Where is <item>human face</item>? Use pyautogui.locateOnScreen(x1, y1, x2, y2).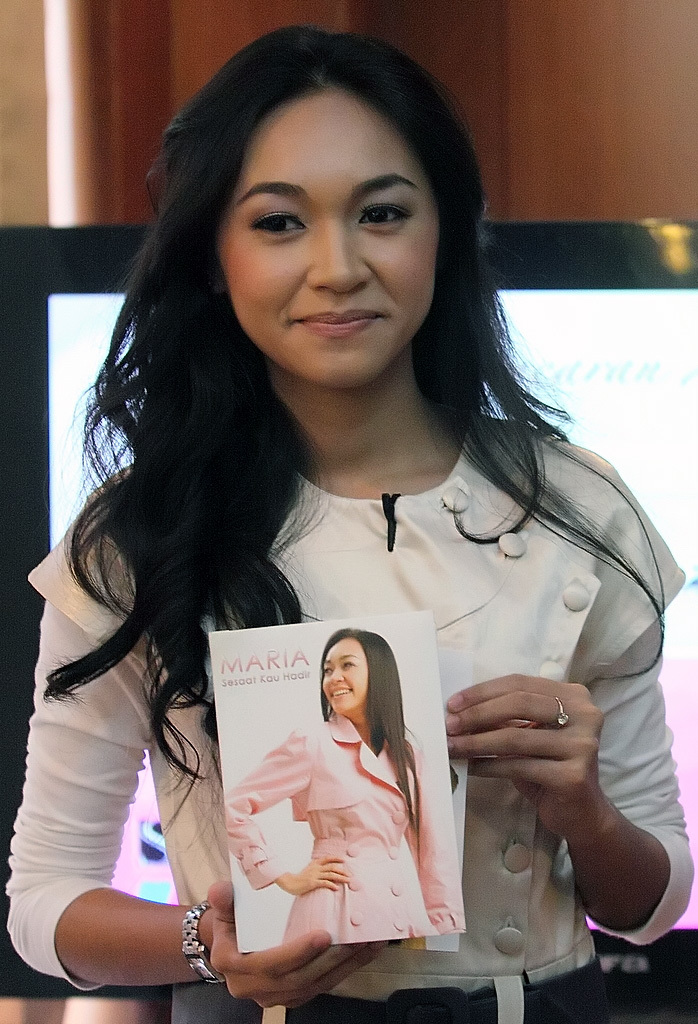
pyautogui.locateOnScreen(323, 639, 370, 715).
